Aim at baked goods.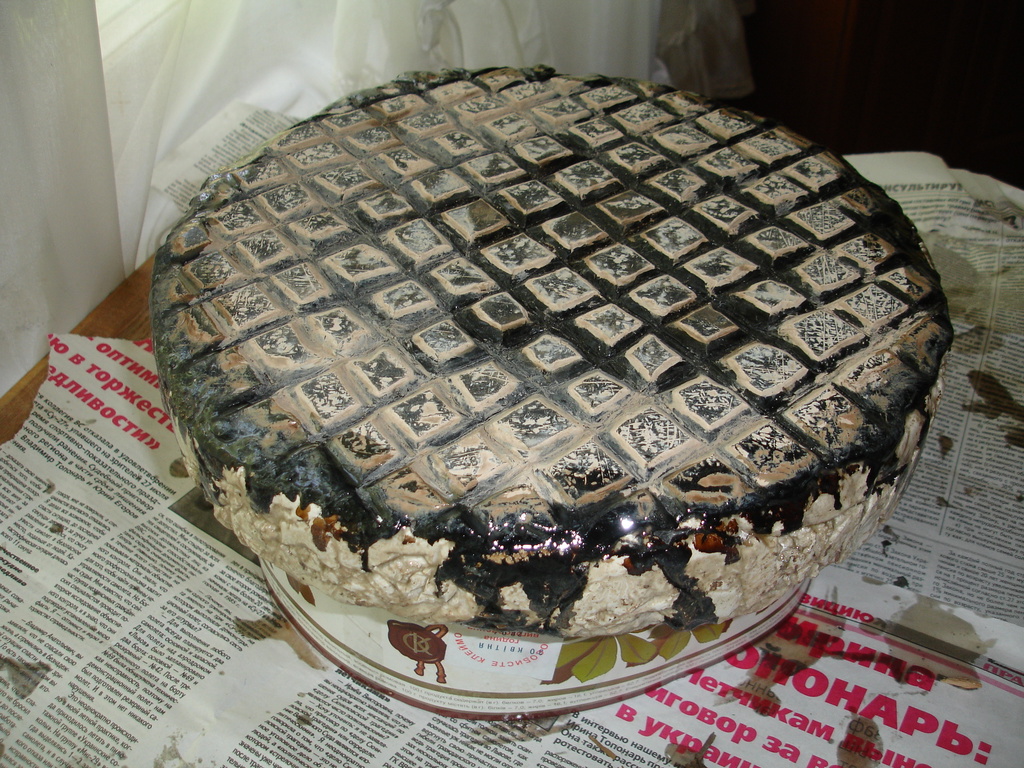
Aimed at [143,60,959,648].
